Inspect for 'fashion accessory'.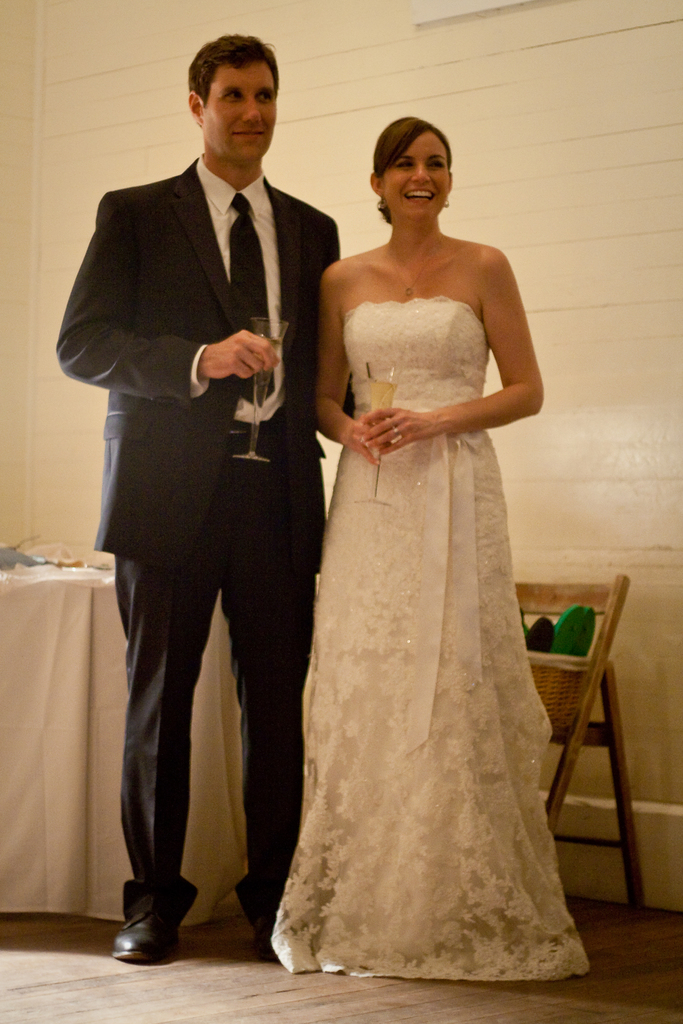
Inspection: <region>442, 192, 449, 207</region>.
